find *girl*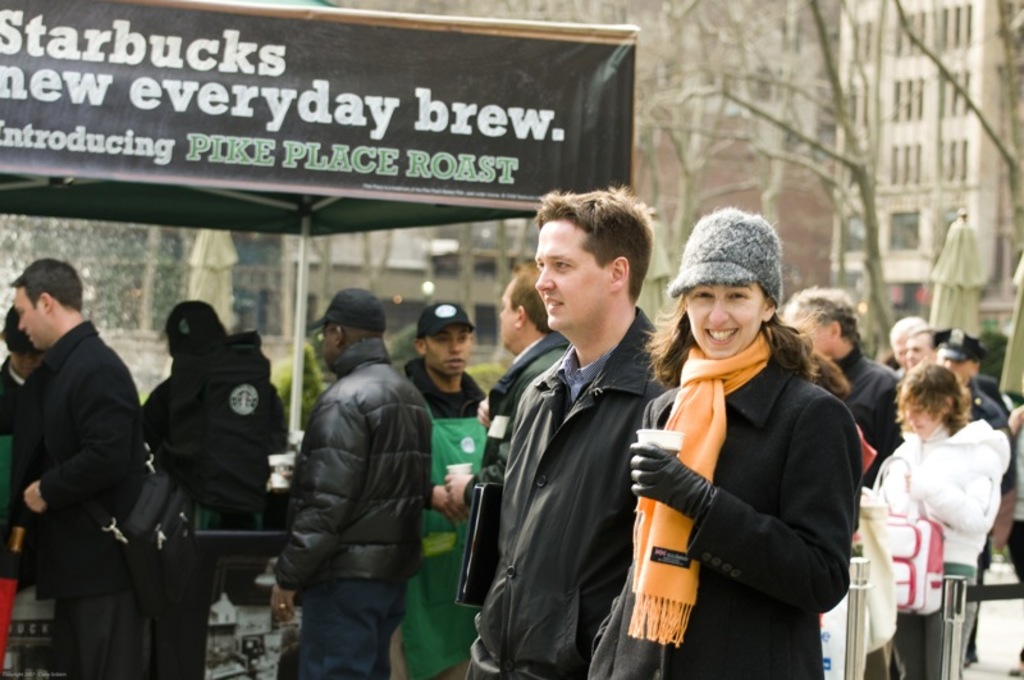
(585, 206, 864, 679)
